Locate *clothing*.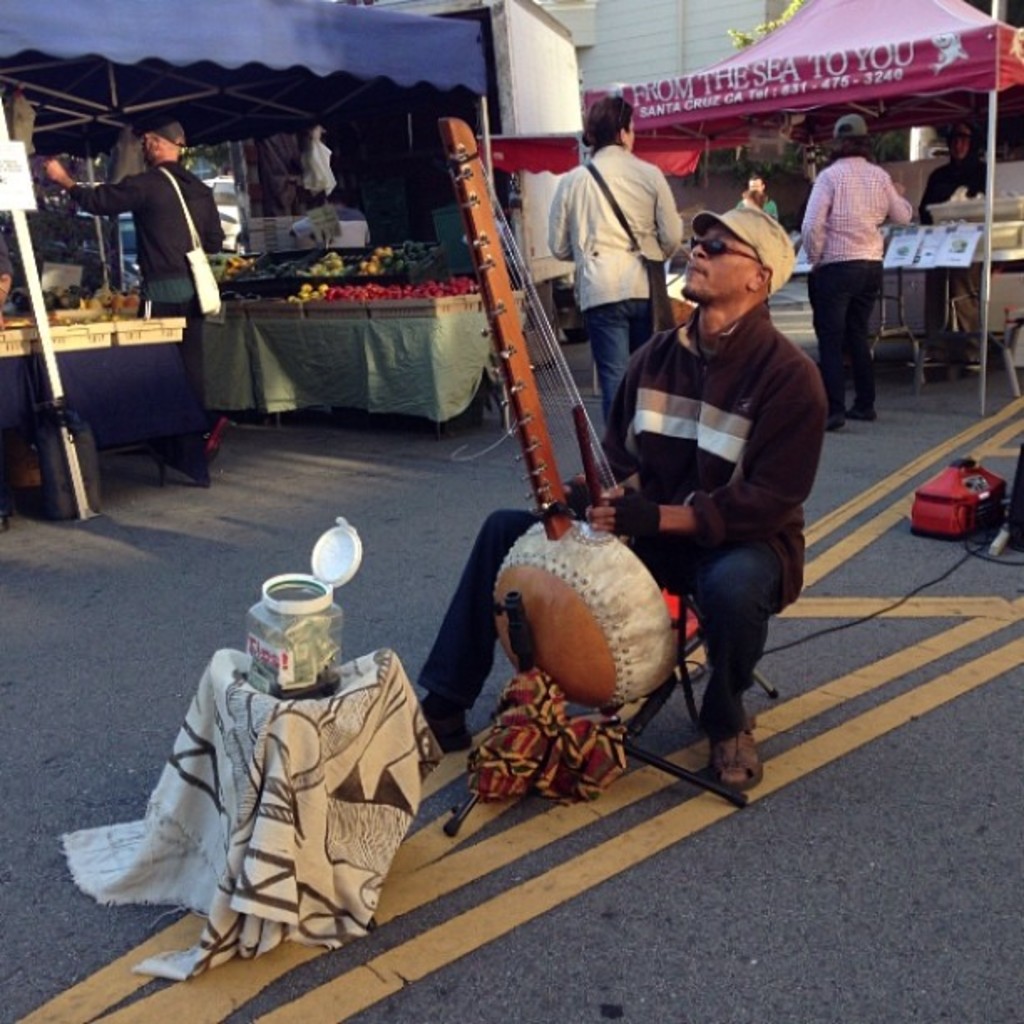
Bounding box: bbox=(798, 161, 912, 410).
